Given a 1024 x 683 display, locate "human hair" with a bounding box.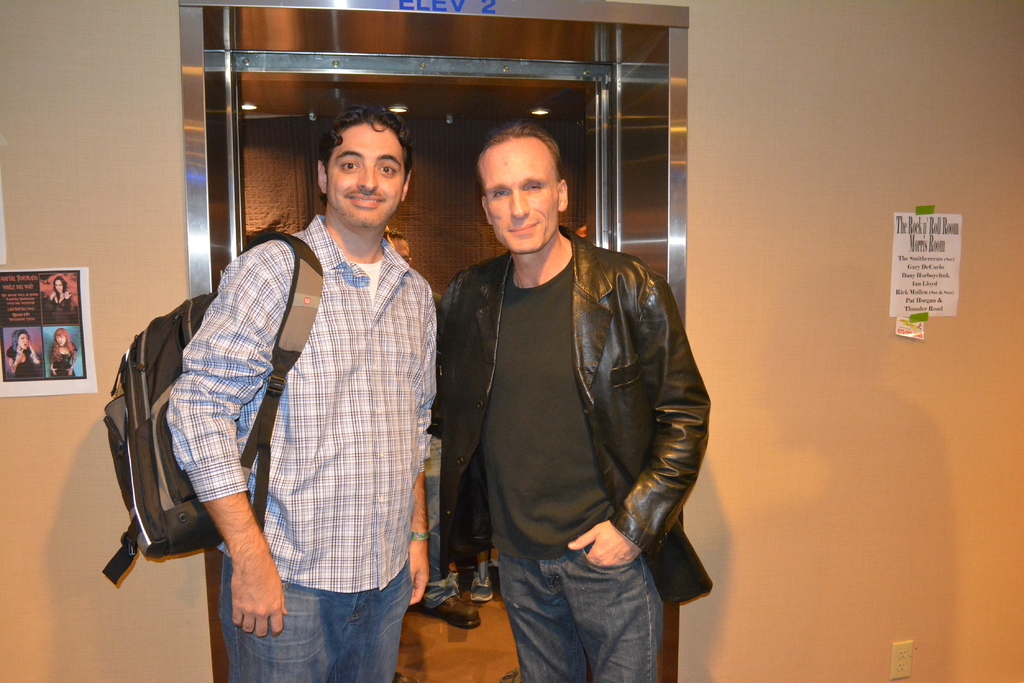
Located: box(53, 273, 66, 296).
